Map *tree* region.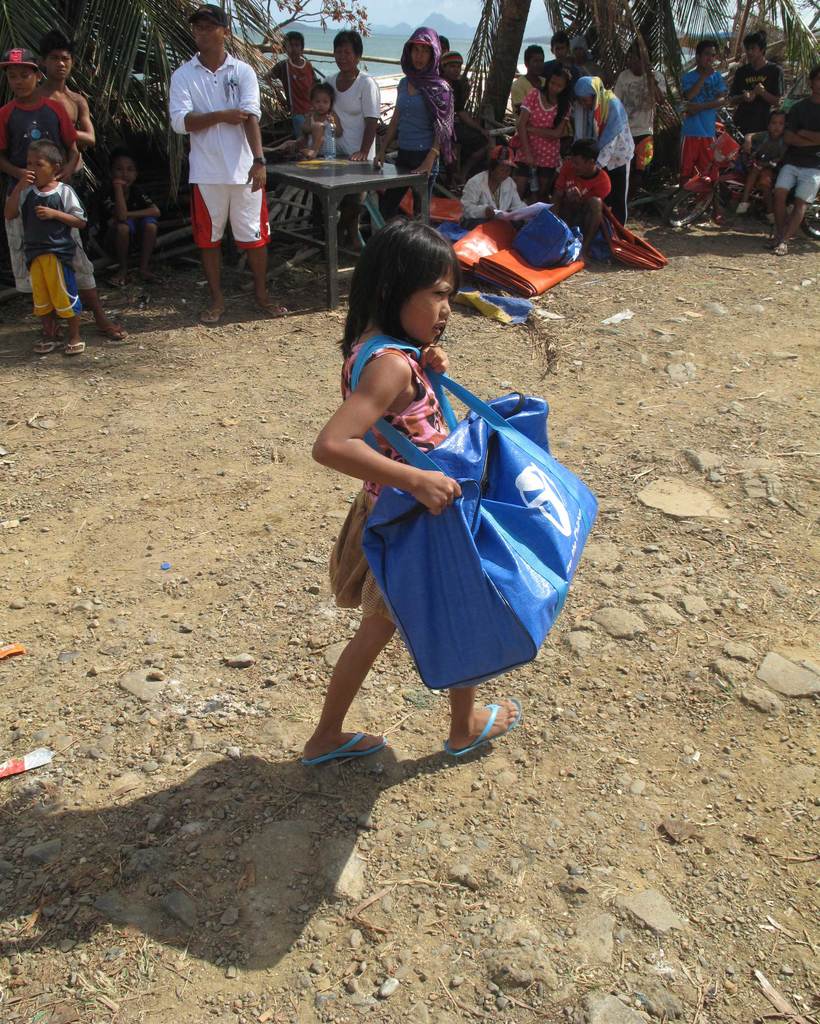
Mapped to box(0, 0, 299, 225).
